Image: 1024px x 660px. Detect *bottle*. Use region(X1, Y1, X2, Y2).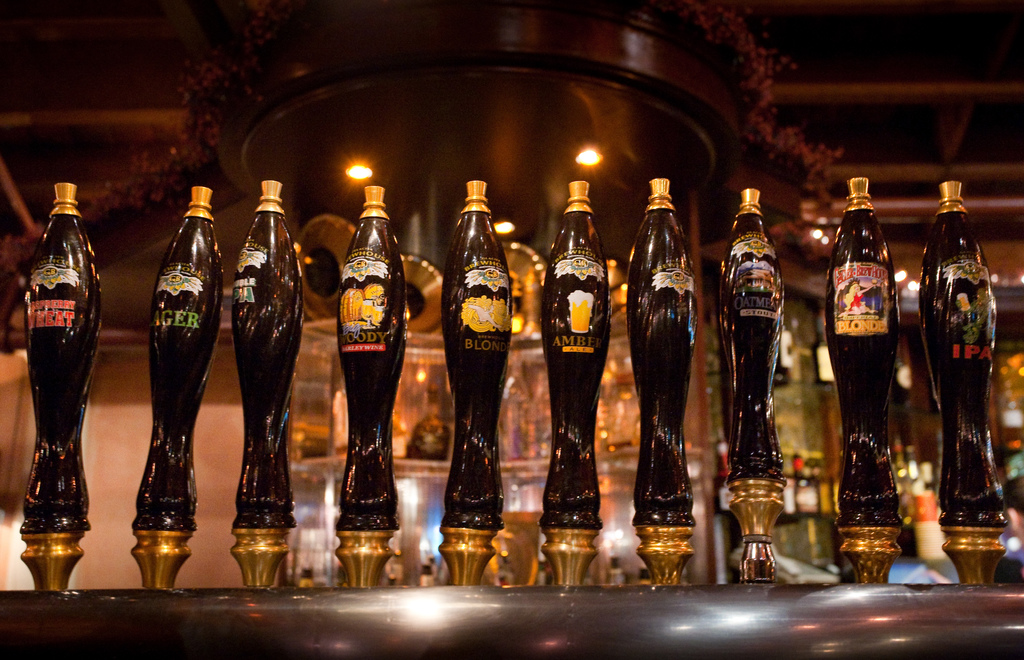
region(22, 183, 103, 534).
